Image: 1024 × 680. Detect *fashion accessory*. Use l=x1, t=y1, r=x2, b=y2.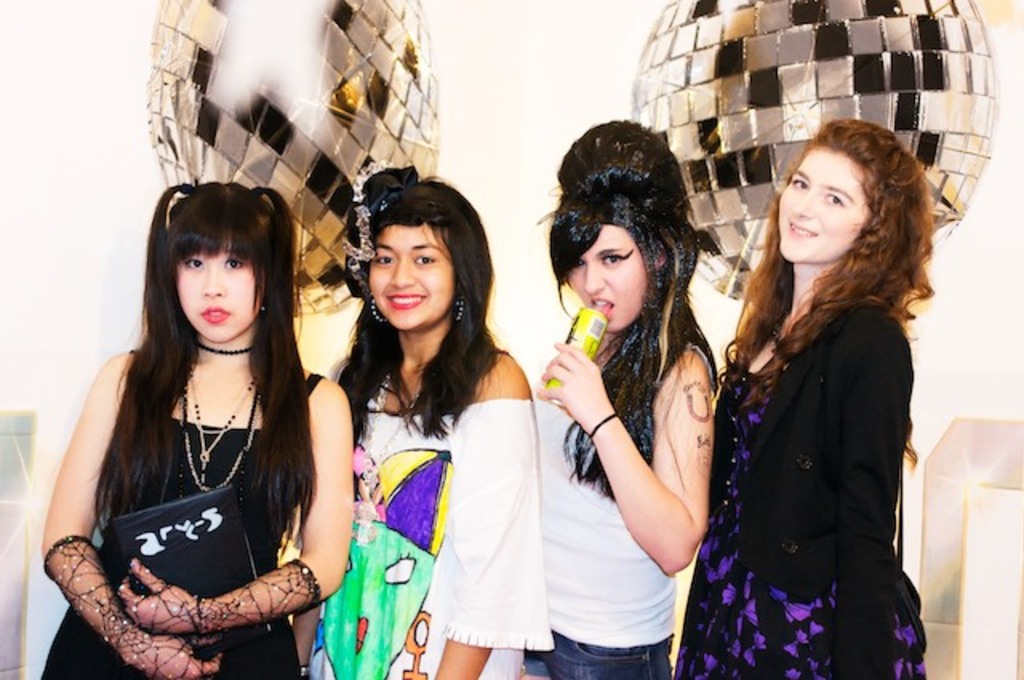
l=371, t=298, r=389, b=322.
